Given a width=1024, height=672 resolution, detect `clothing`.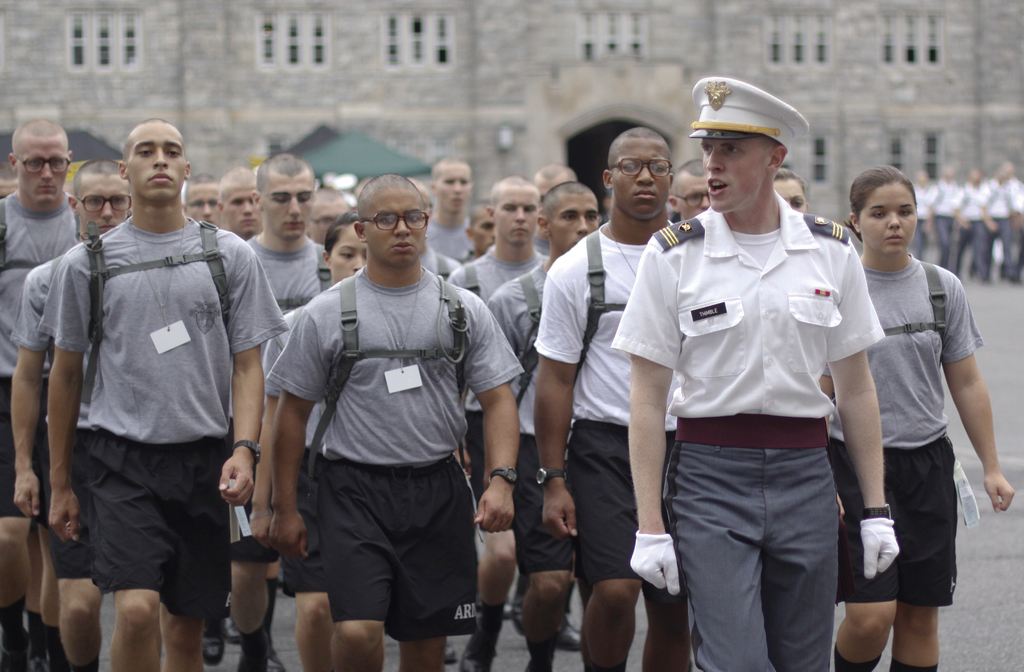
506,300,576,577.
